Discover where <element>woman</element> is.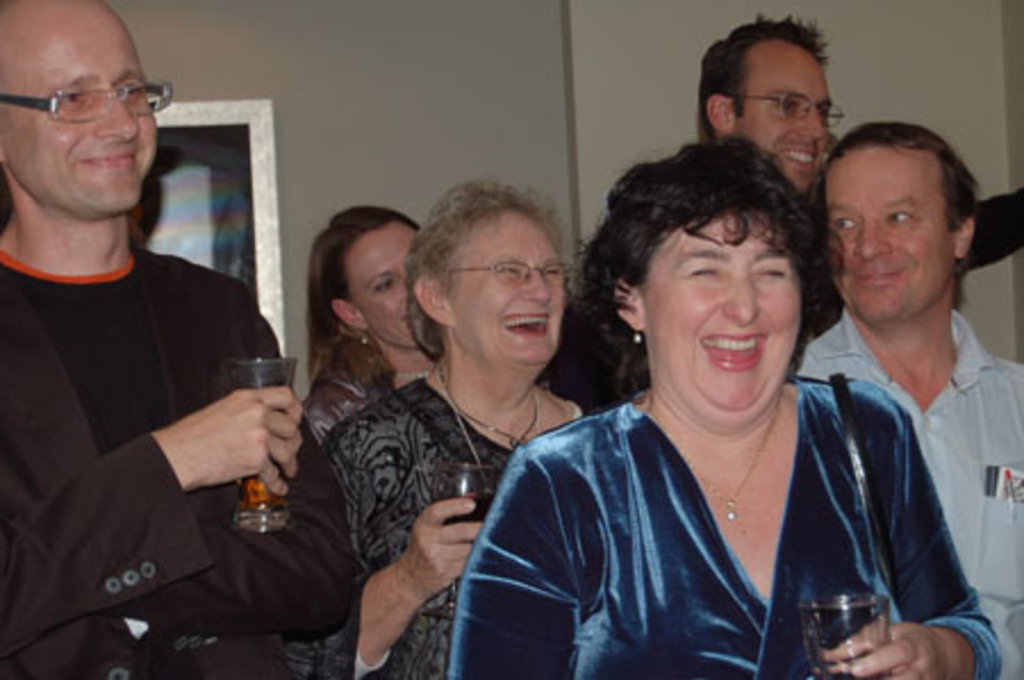
Discovered at (x1=446, y1=127, x2=958, y2=669).
